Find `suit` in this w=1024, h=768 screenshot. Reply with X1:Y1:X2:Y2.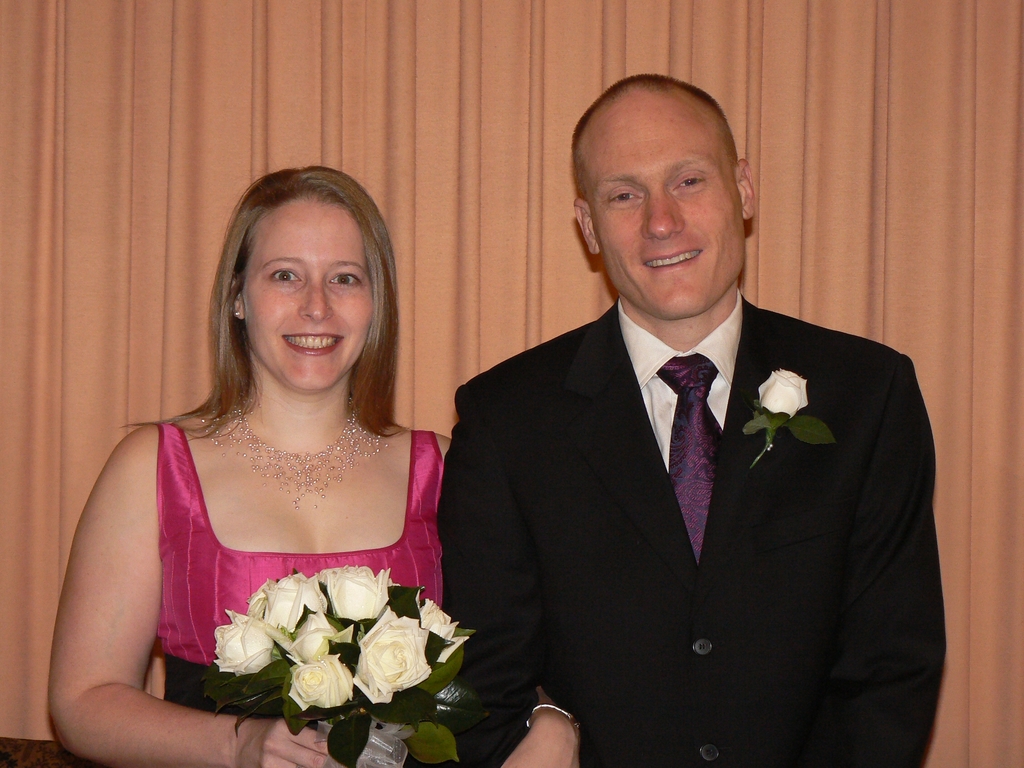
432:286:945:767.
